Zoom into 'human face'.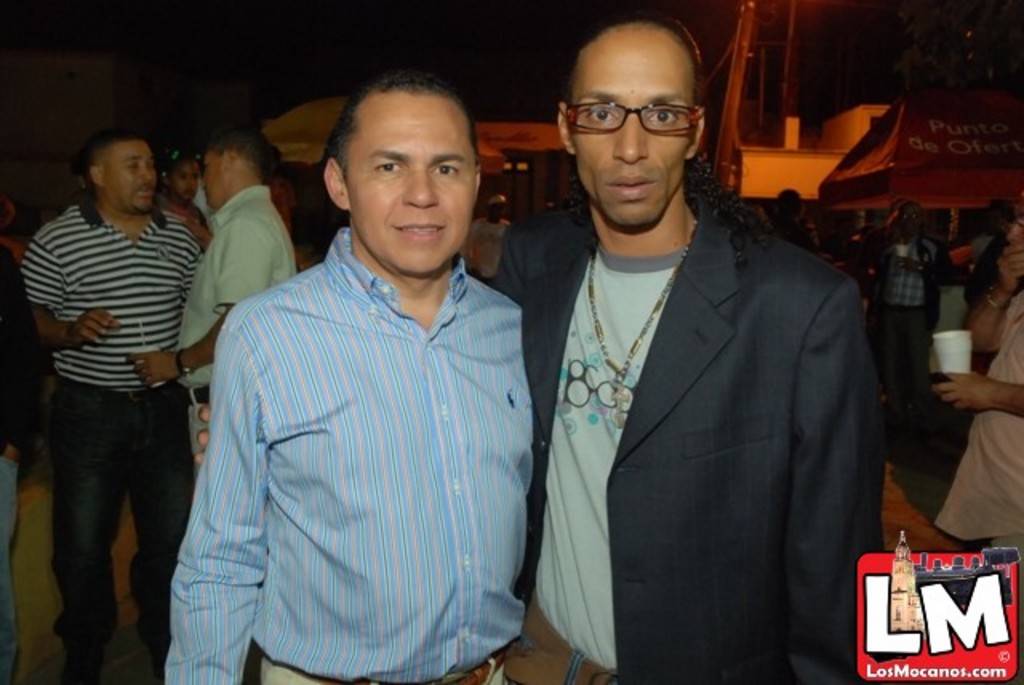
Zoom target: crop(573, 34, 699, 224).
